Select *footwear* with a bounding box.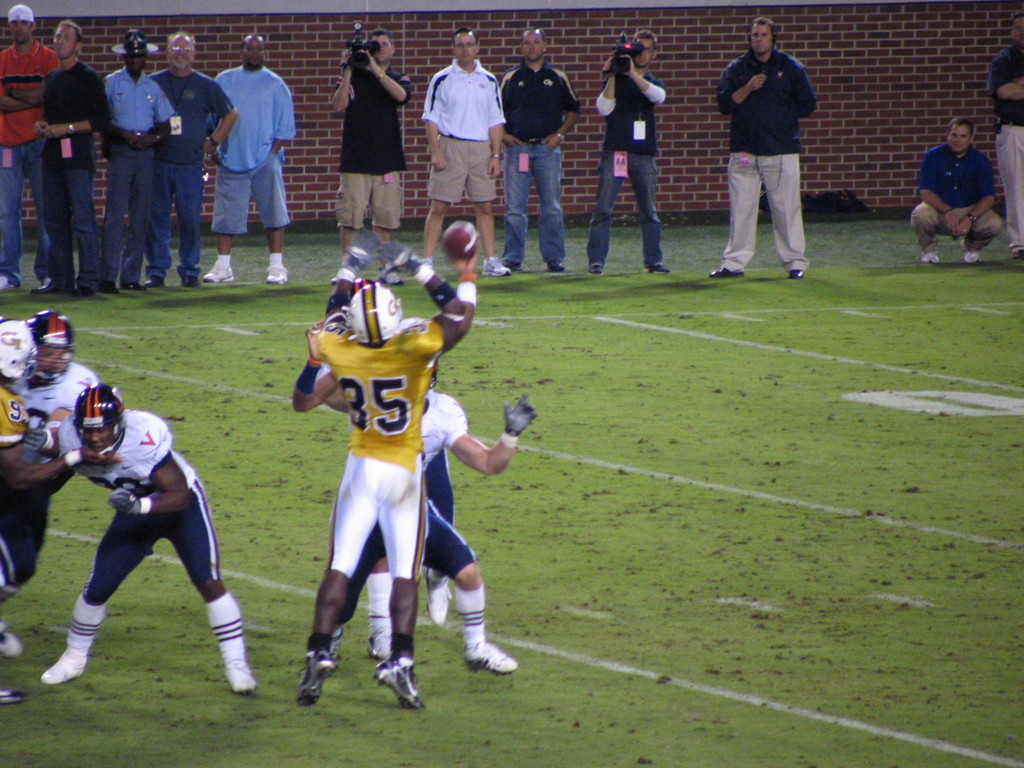
box(125, 282, 141, 294).
